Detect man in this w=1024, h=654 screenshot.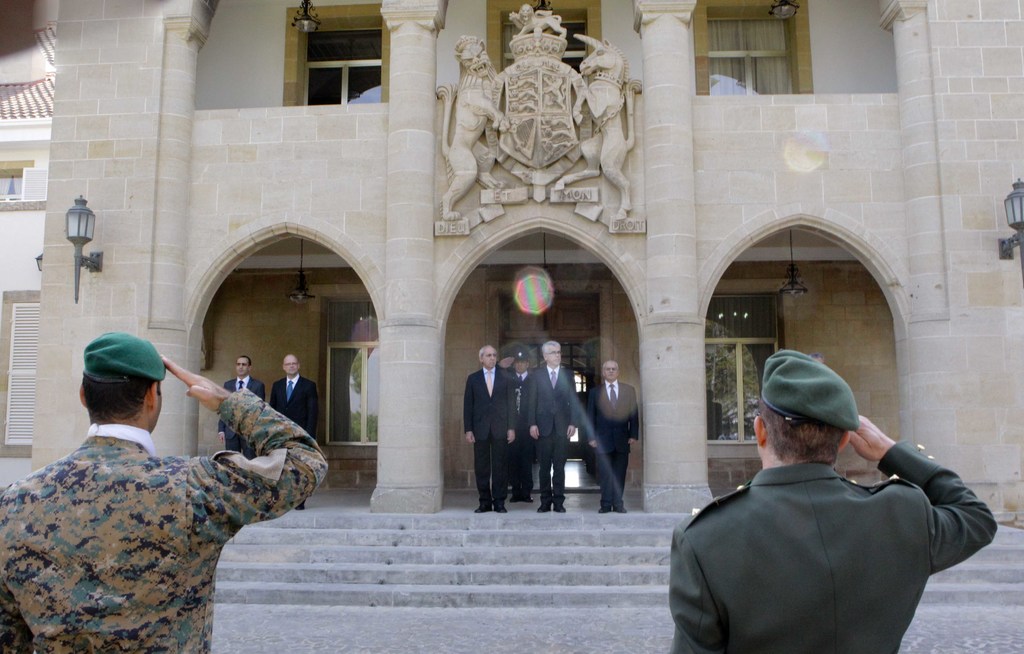
Detection: (x1=522, y1=339, x2=581, y2=515).
